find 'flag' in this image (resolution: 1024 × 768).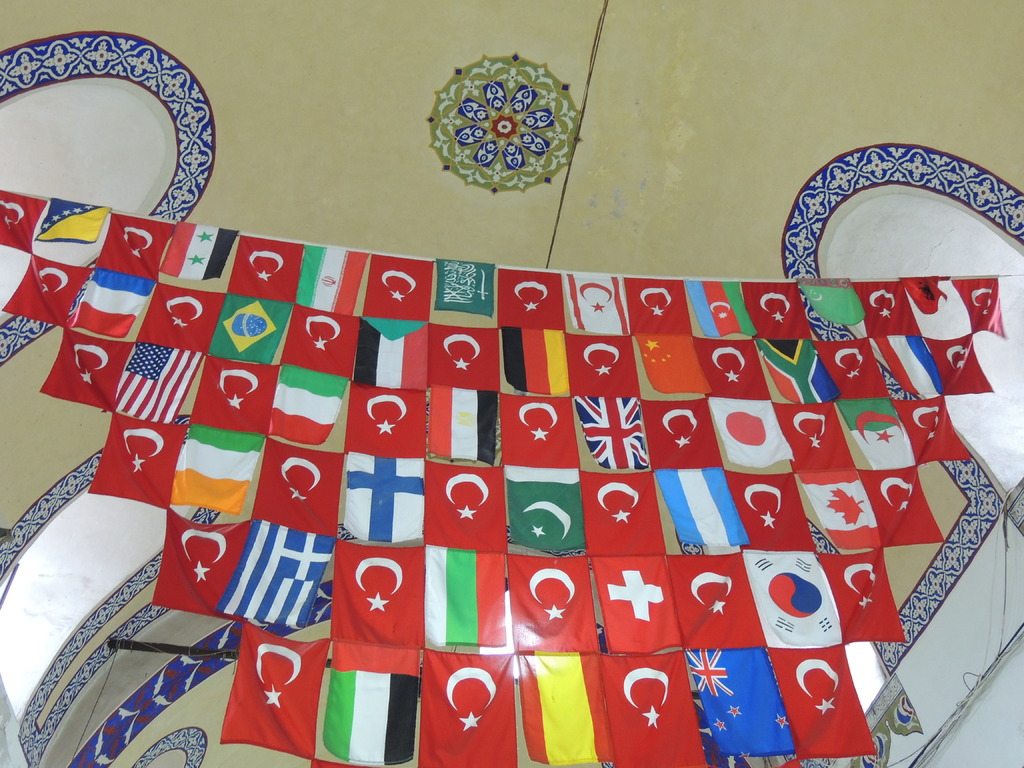
box(590, 555, 691, 657).
